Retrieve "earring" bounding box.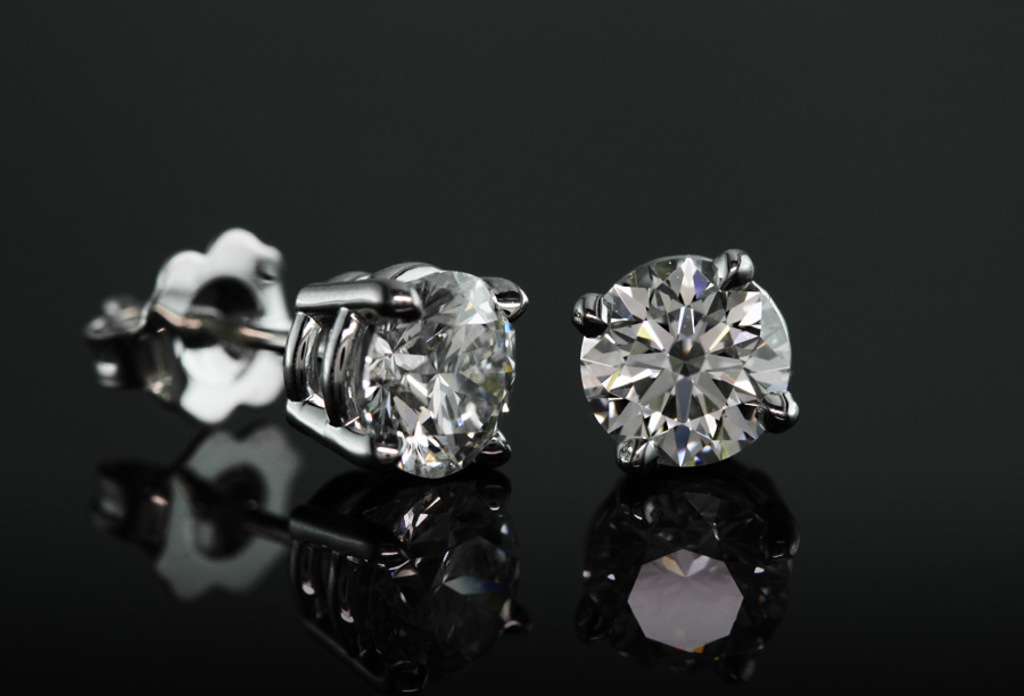
Bounding box: crop(73, 226, 536, 482).
